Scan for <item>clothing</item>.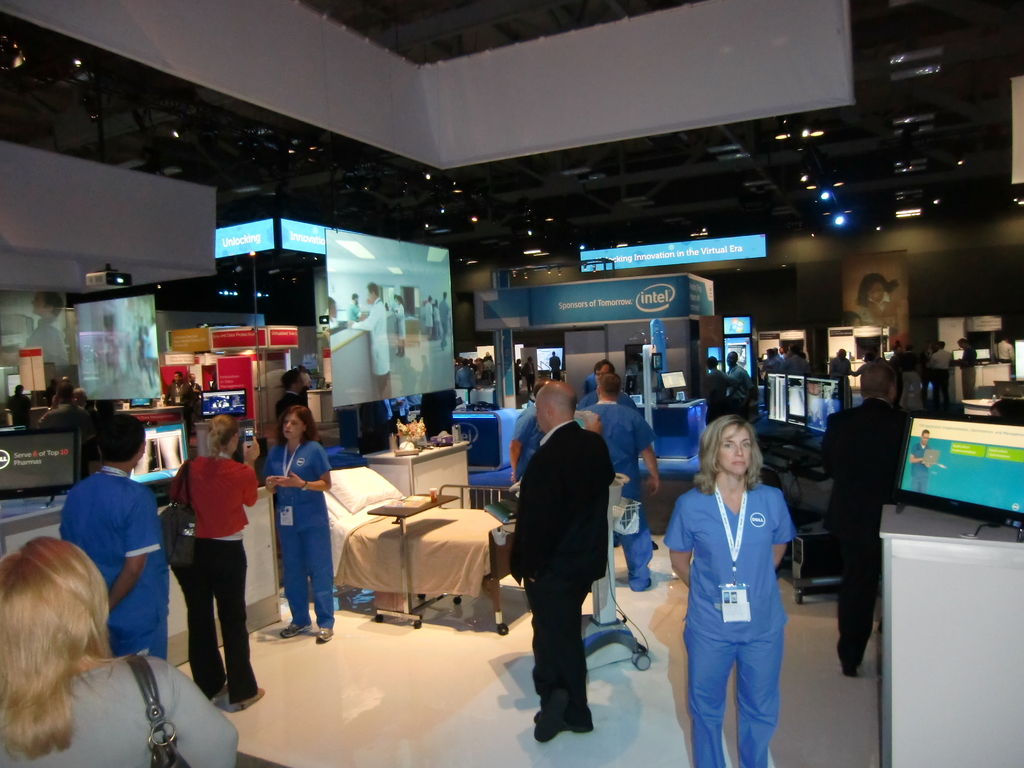
Scan result: bbox(501, 424, 618, 733).
